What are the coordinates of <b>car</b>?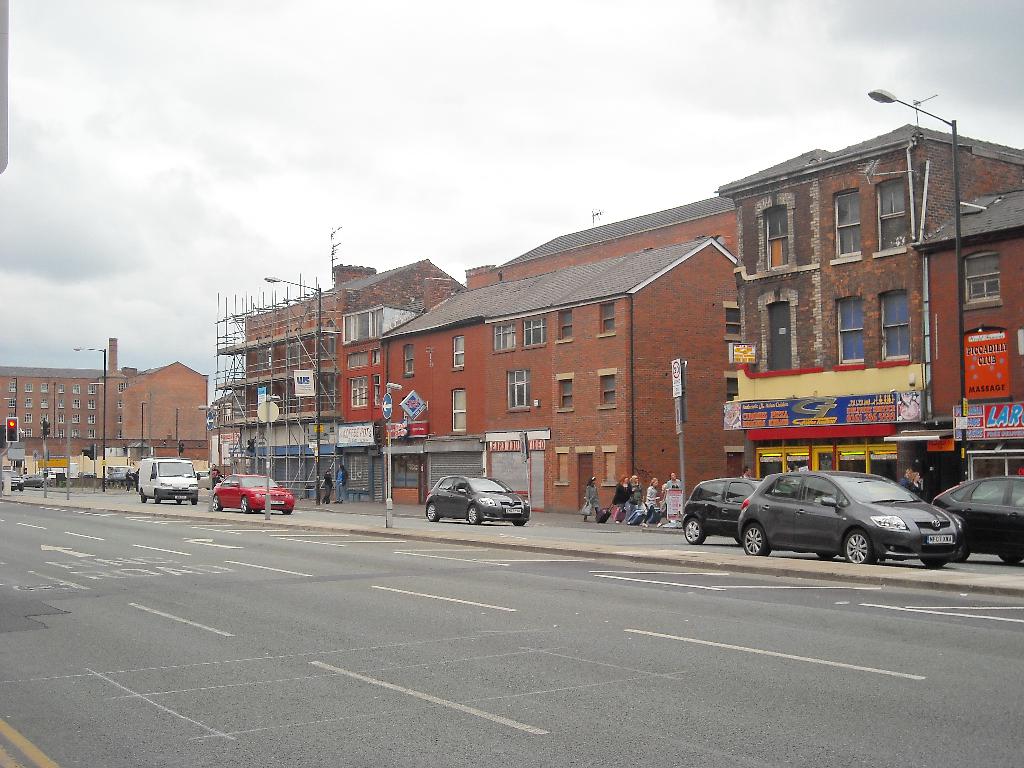
BBox(932, 475, 1023, 563).
